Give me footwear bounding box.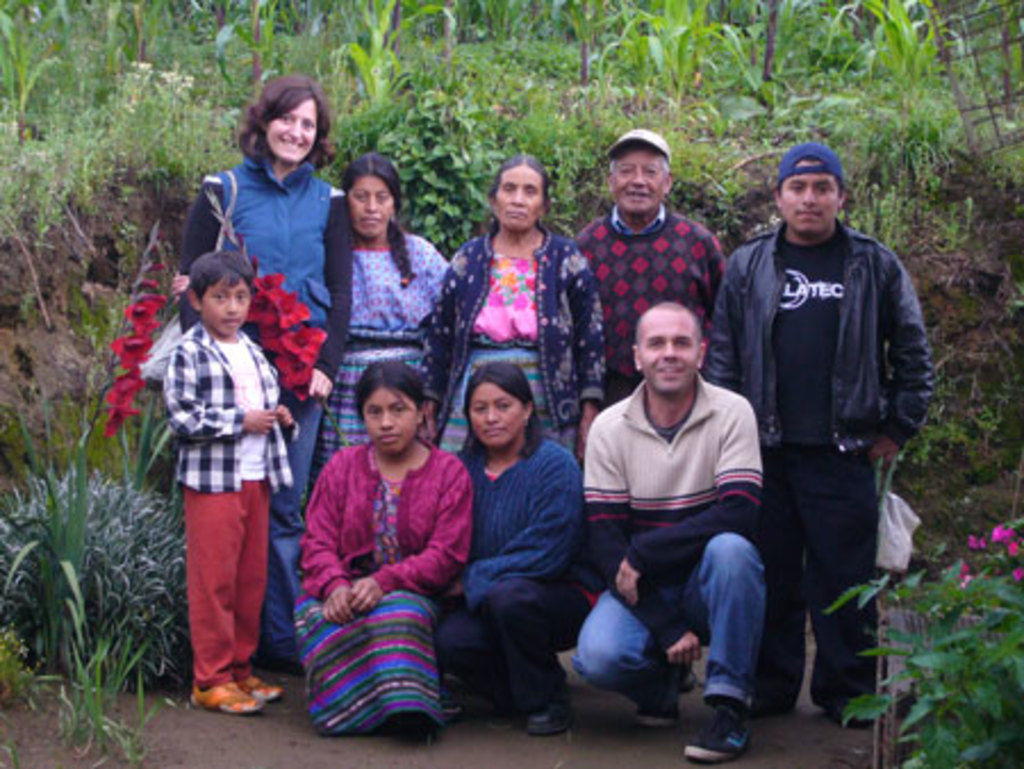
(left=187, top=683, right=257, bottom=714).
